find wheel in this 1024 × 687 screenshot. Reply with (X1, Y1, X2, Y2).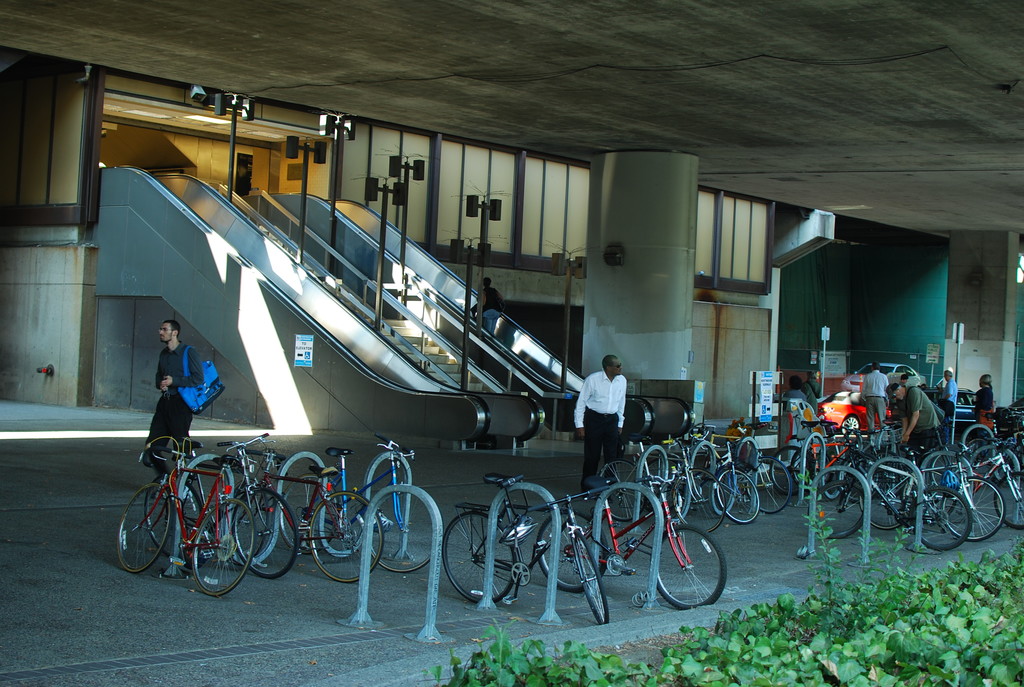
(656, 523, 726, 612).
